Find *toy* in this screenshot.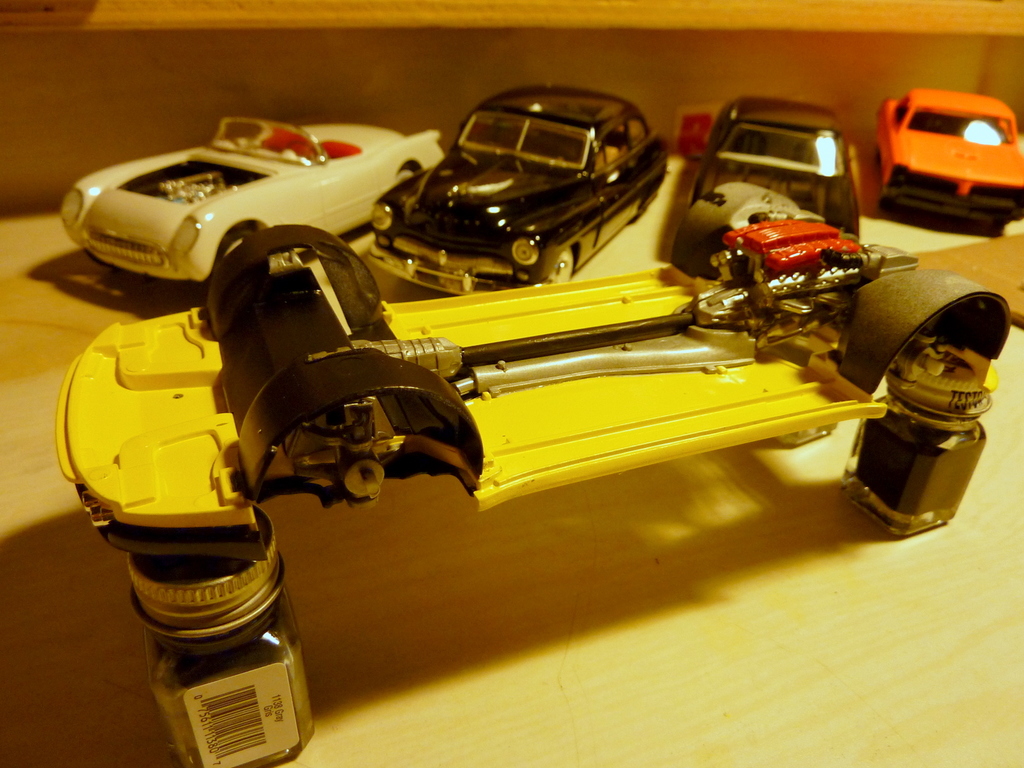
The bounding box for *toy* is <region>859, 67, 1023, 234</region>.
